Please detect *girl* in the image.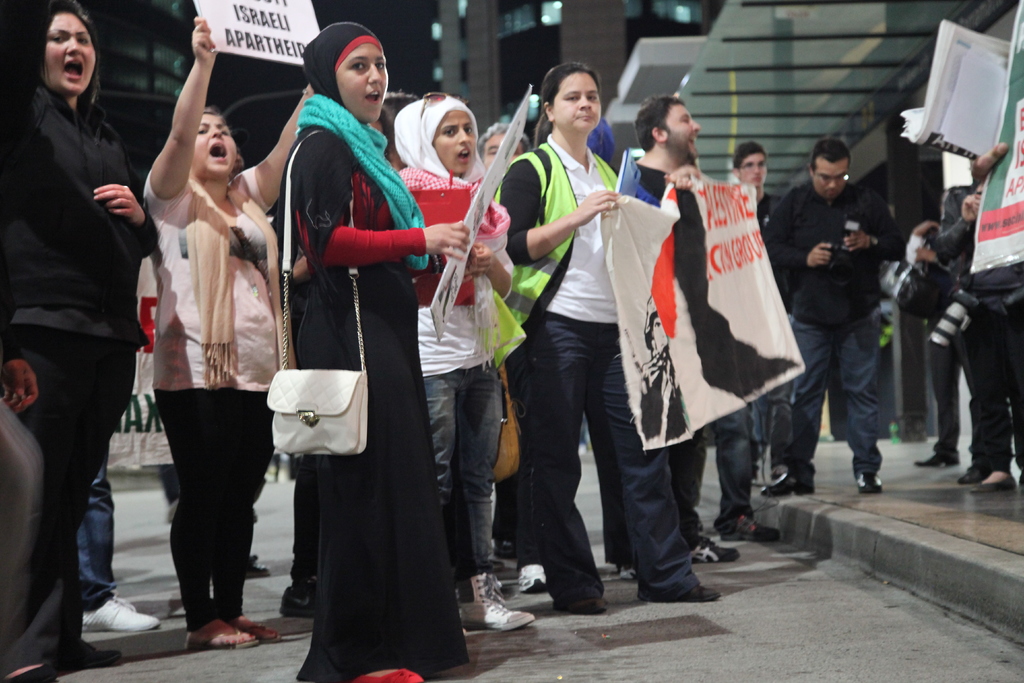
[left=275, top=15, right=477, bottom=682].
